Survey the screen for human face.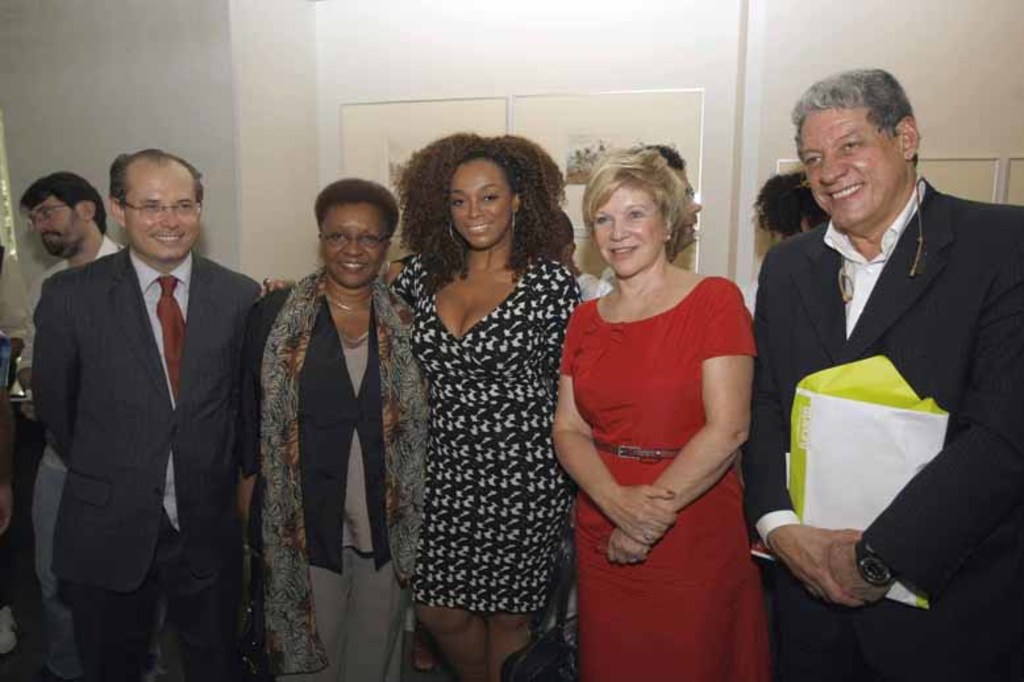
Survey found: bbox(26, 195, 84, 259).
